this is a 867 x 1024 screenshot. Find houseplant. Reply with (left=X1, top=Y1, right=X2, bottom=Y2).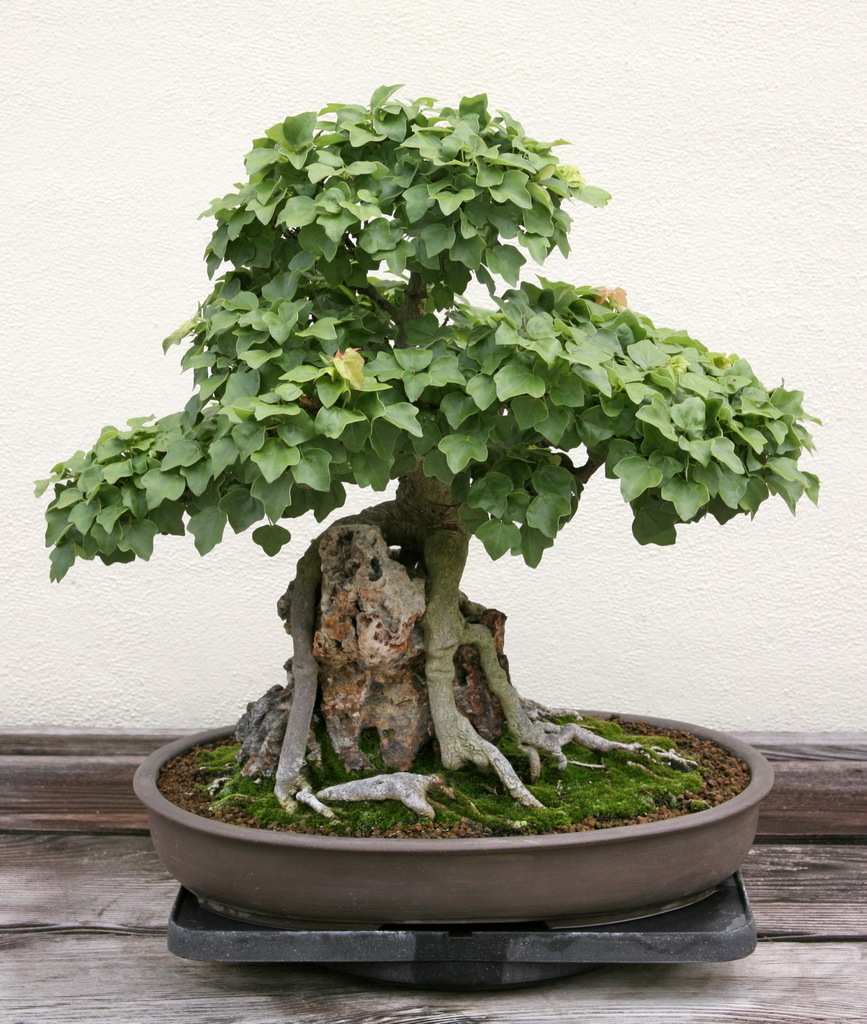
(left=33, top=81, right=822, bottom=929).
